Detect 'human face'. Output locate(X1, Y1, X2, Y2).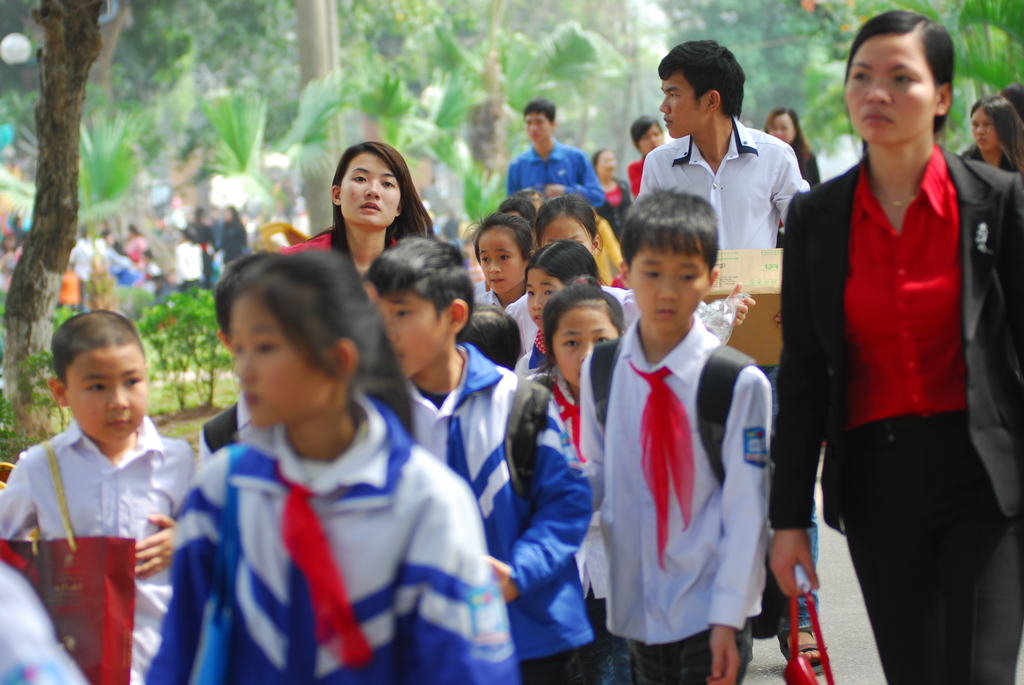
locate(525, 269, 565, 327).
